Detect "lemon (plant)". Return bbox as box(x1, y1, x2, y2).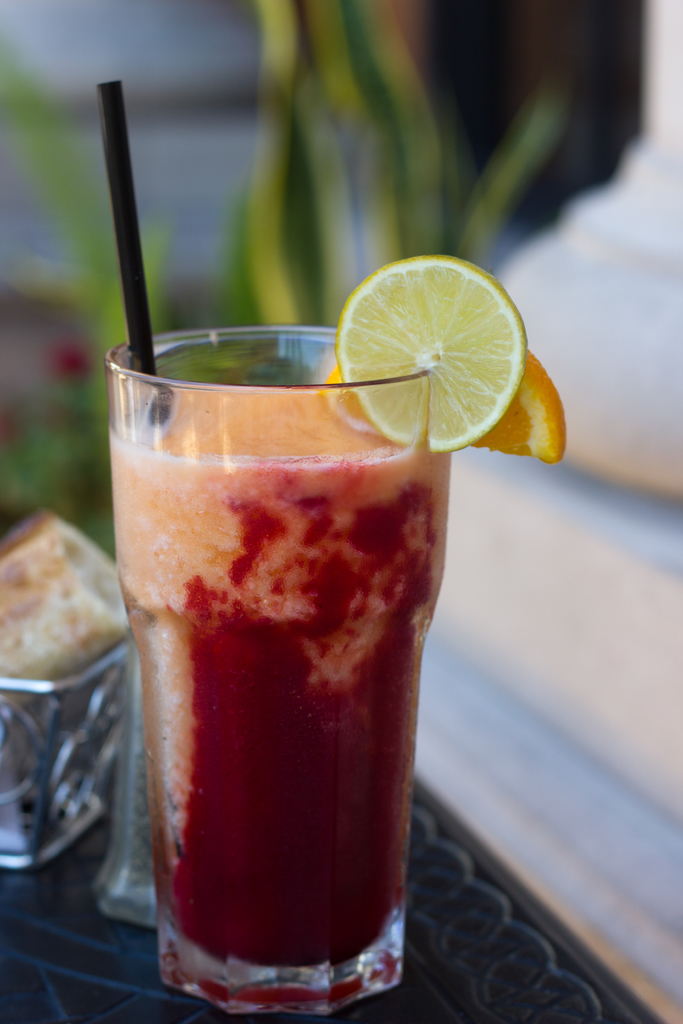
box(339, 252, 532, 451).
